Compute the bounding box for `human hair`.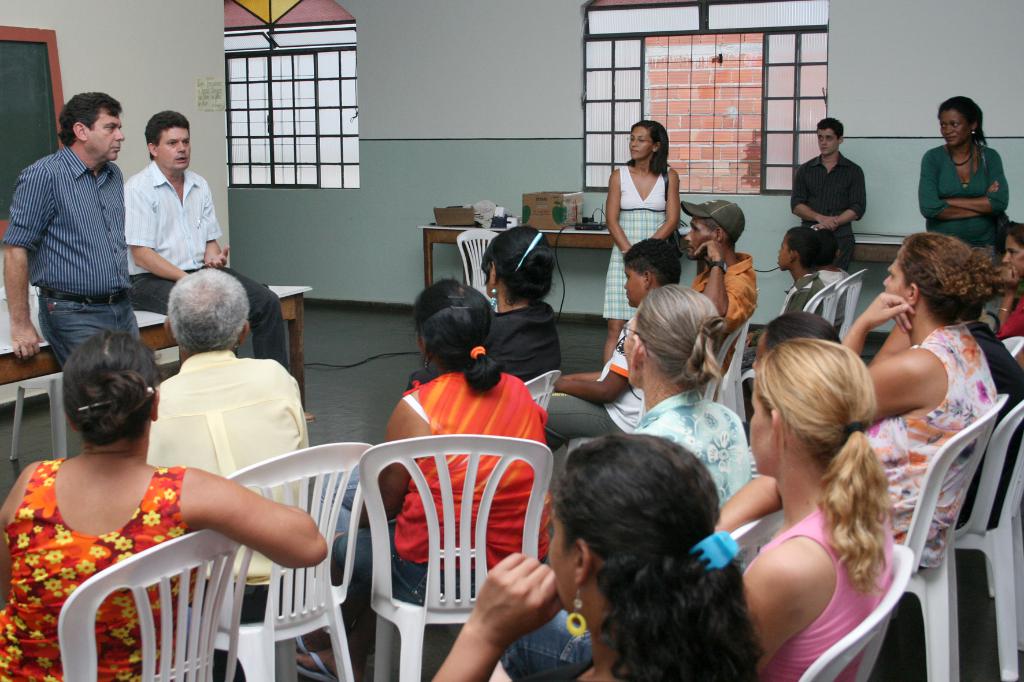
(705,219,734,249).
